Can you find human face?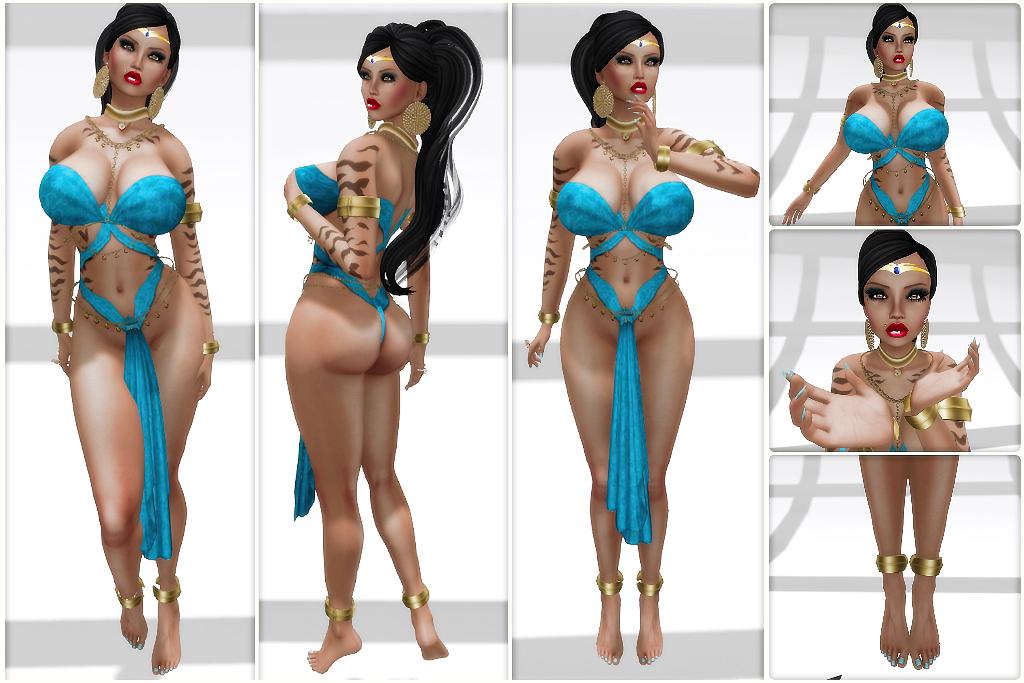
Yes, bounding box: box(879, 15, 915, 69).
